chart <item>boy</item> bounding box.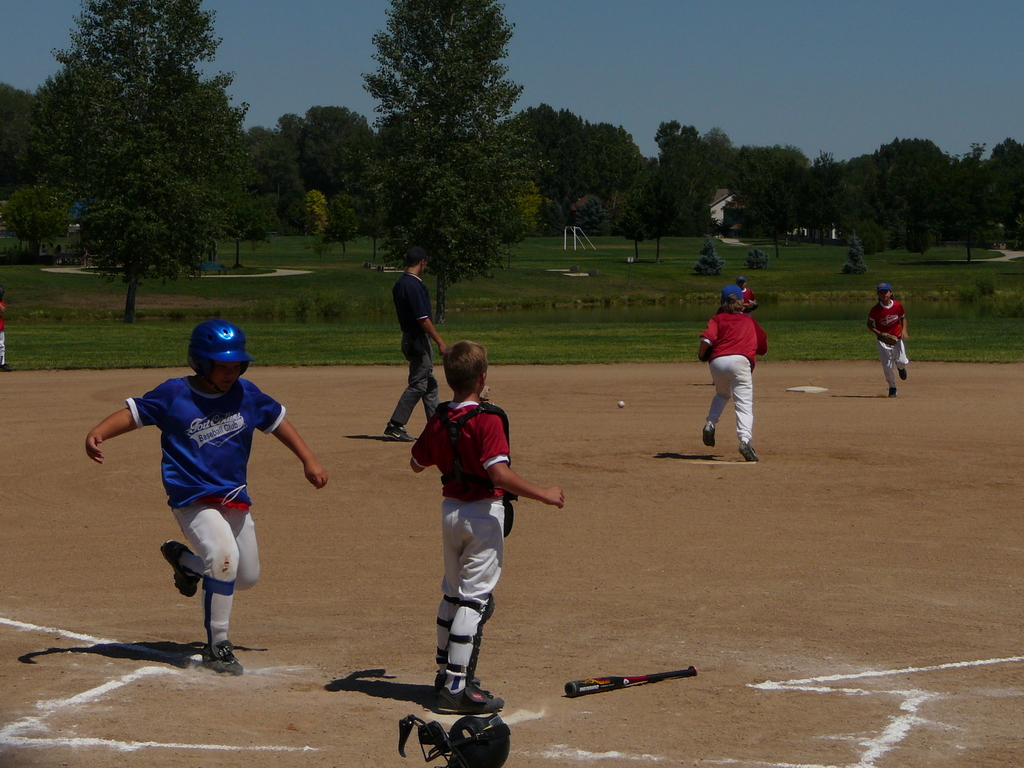
Charted: BBox(411, 341, 563, 712).
